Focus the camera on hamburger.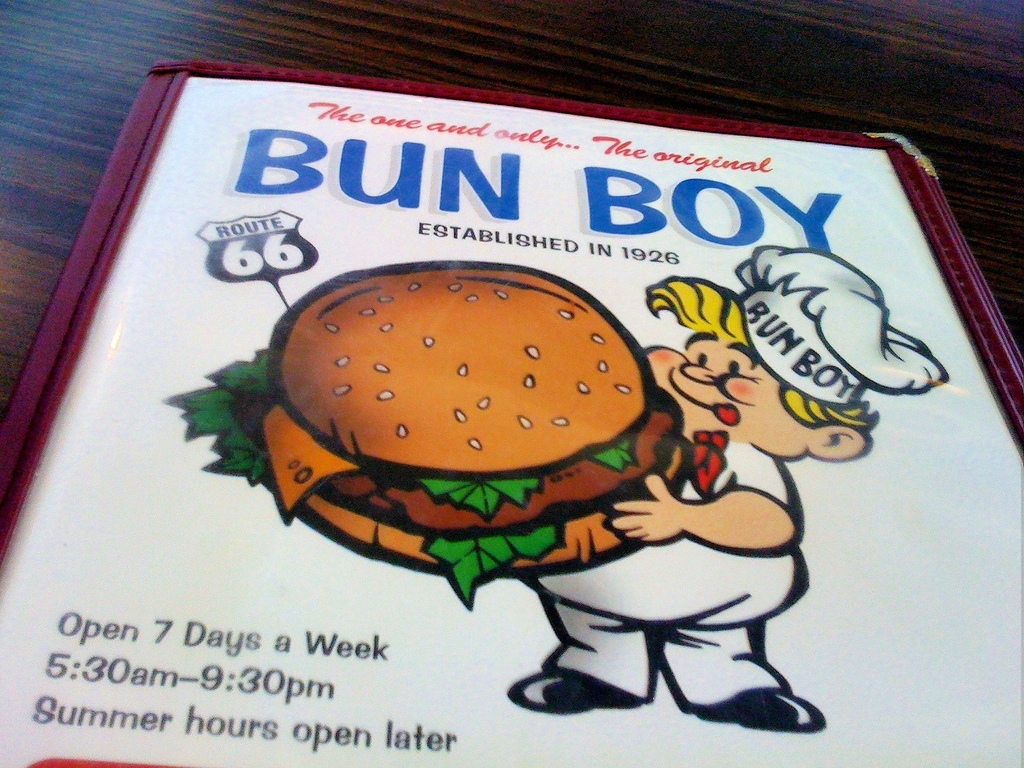
Focus region: locate(162, 264, 691, 611).
